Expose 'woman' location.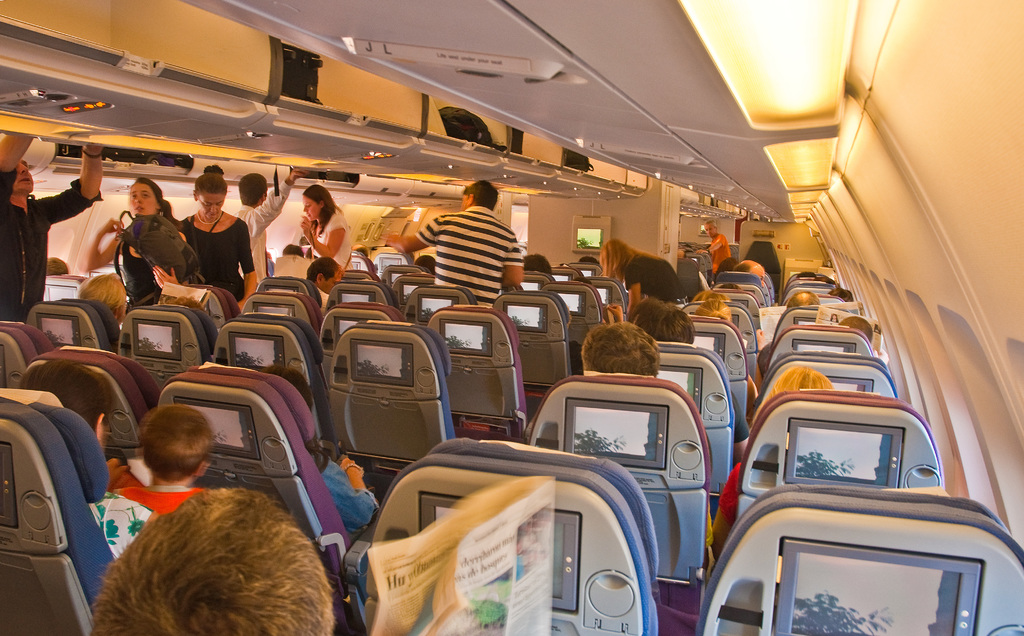
Exposed at [695,298,761,409].
